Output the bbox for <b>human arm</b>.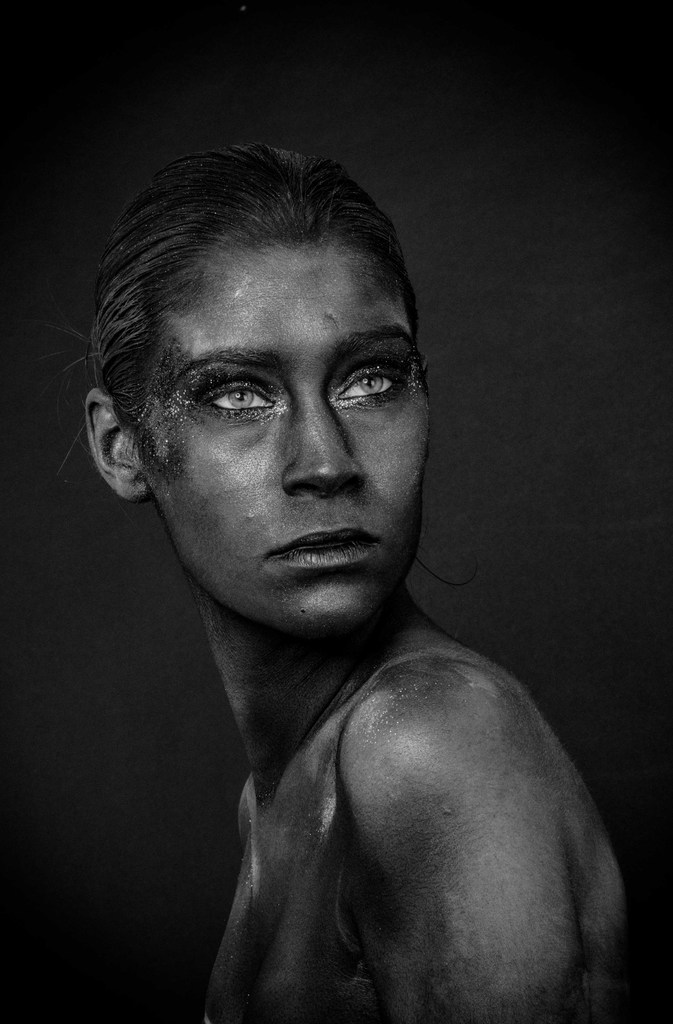
BBox(348, 680, 574, 1012).
